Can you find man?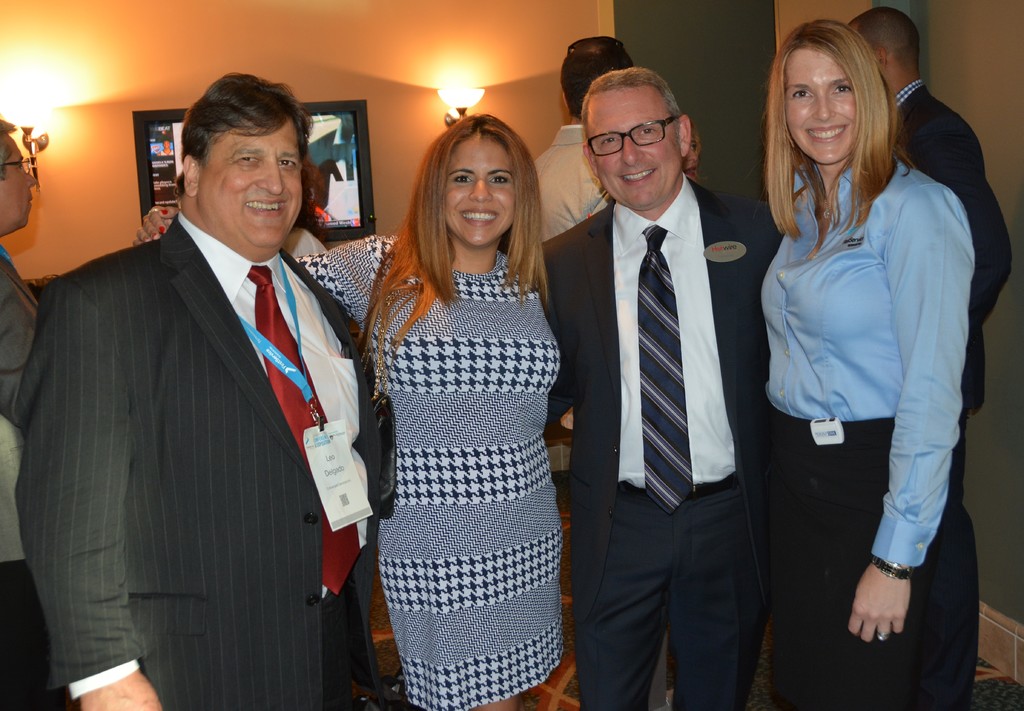
Yes, bounding box: {"left": 524, "top": 66, "right": 792, "bottom": 710}.
